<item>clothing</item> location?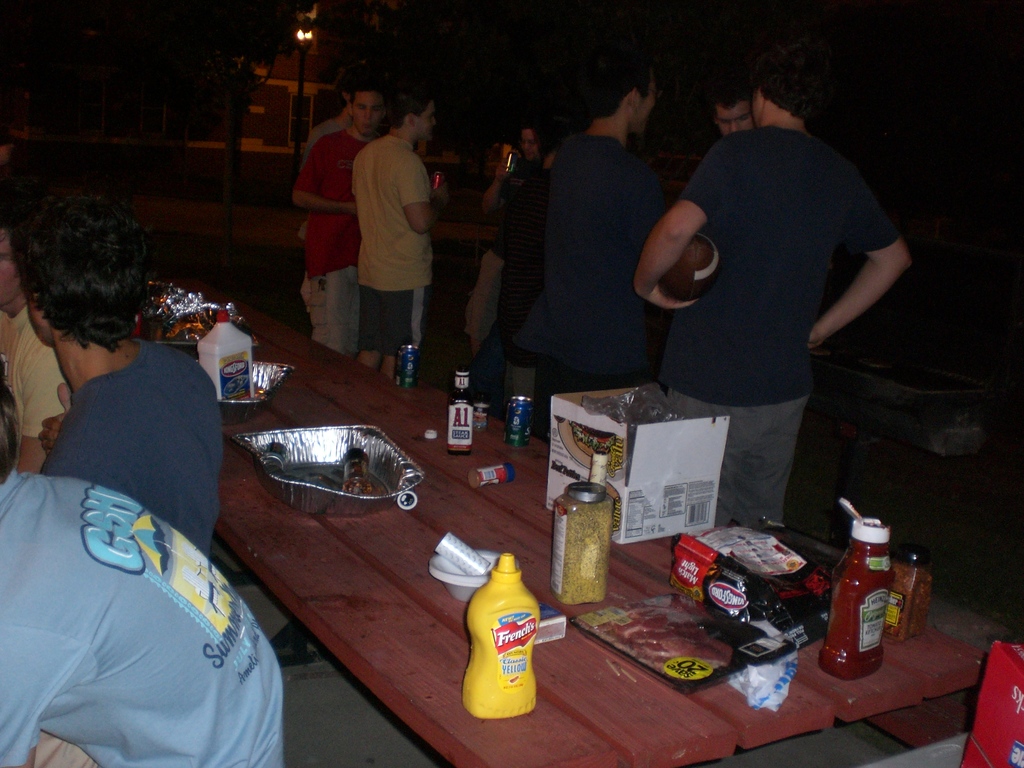
291,127,373,351
